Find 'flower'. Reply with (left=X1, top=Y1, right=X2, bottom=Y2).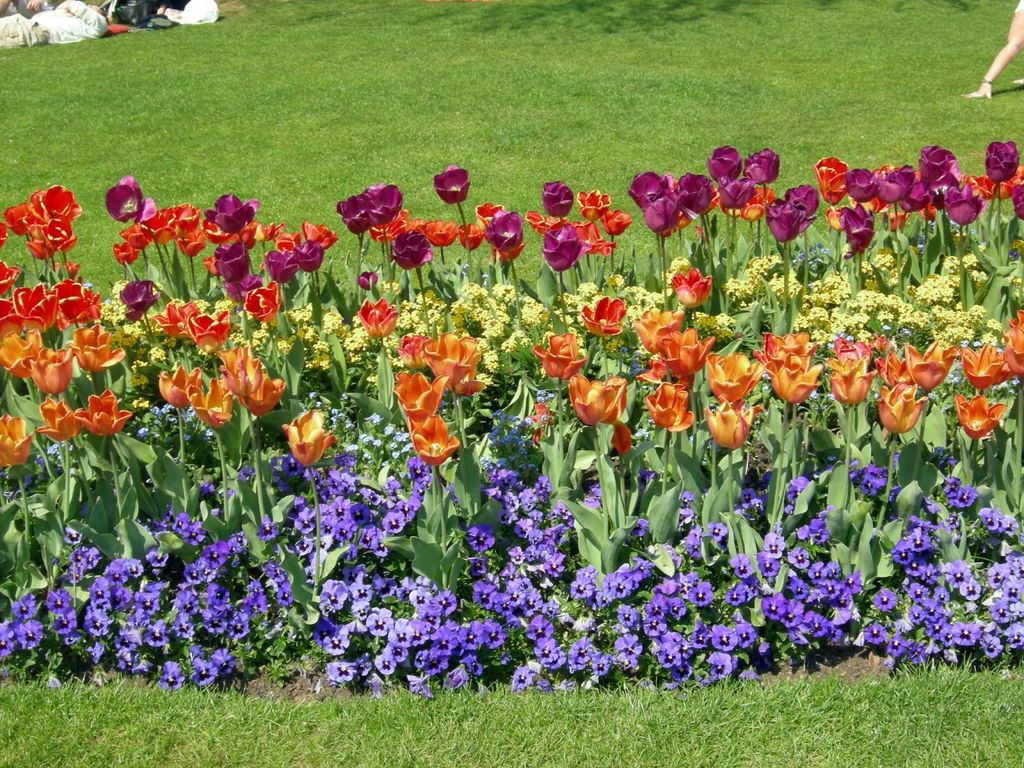
(left=343, top=189, right=374, bottom=234).
